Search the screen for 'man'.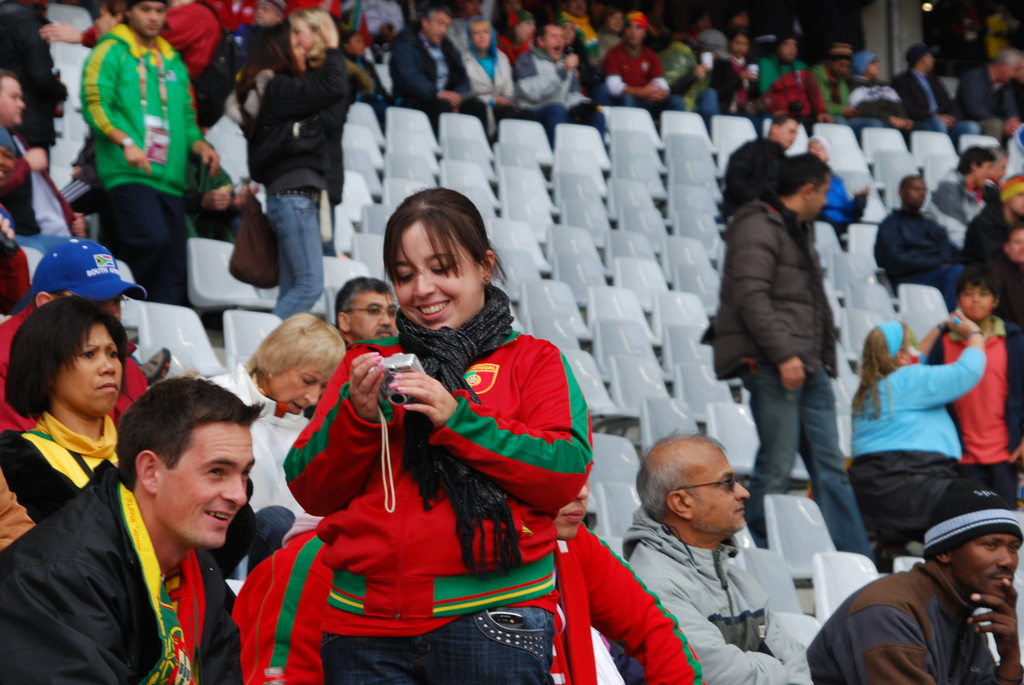
Found at crop(0, 377, 269, 684).
